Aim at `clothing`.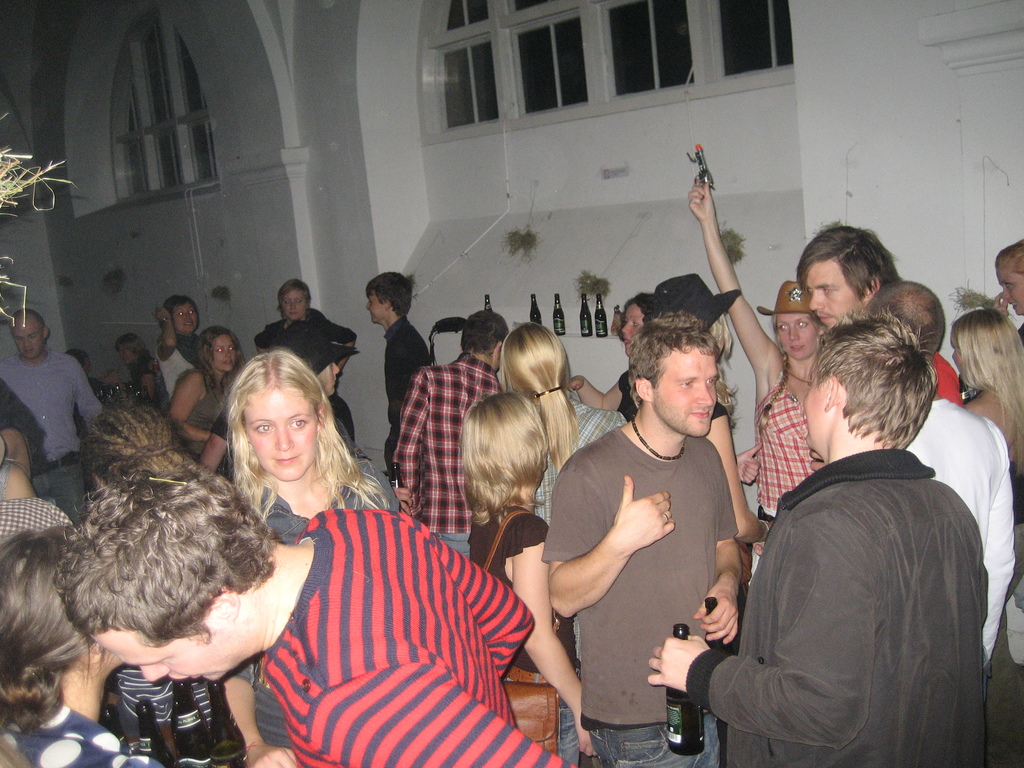
Aimed at 726, 459, 973, 742.
